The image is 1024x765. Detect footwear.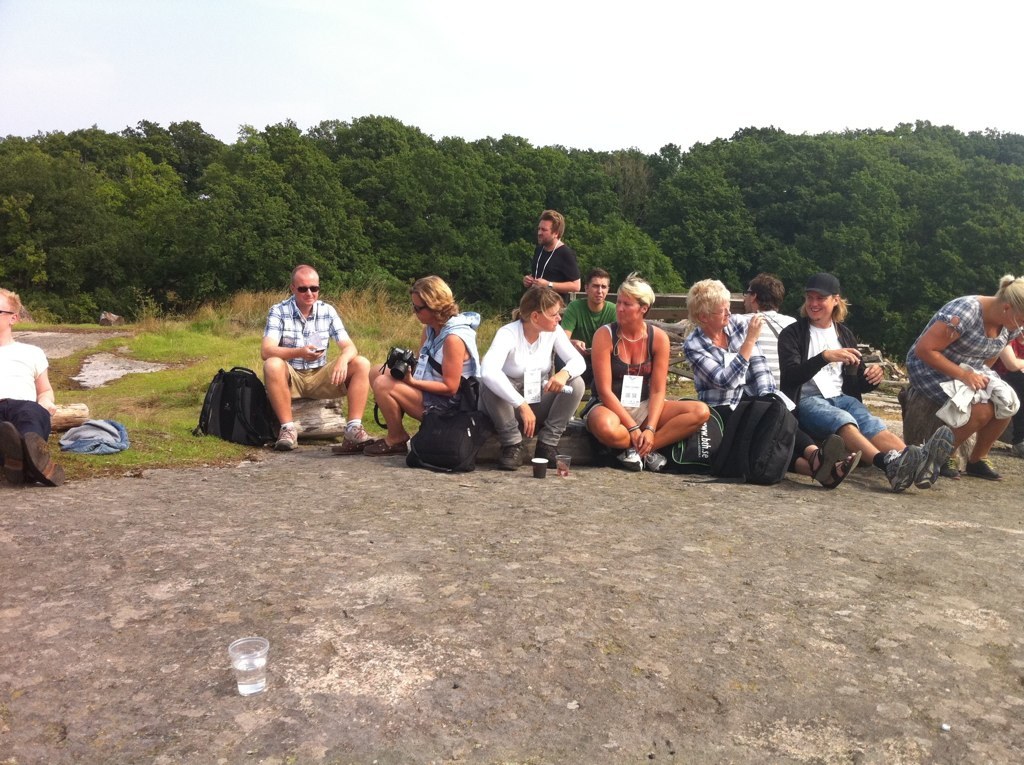
Detection: 277:423:297:447.
